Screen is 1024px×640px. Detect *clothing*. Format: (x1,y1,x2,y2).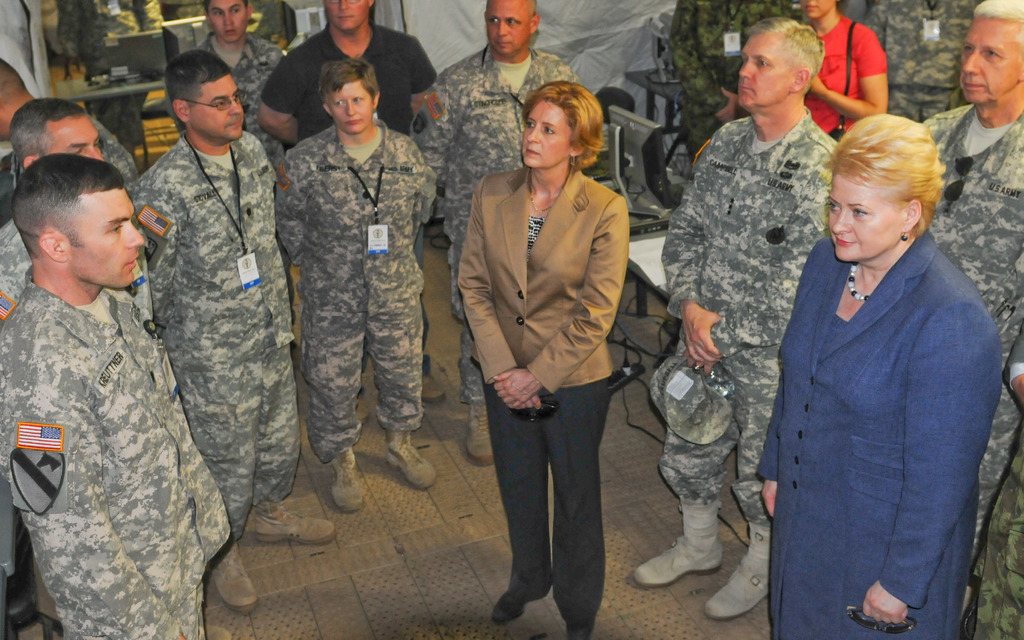
(0,268,218,639).
